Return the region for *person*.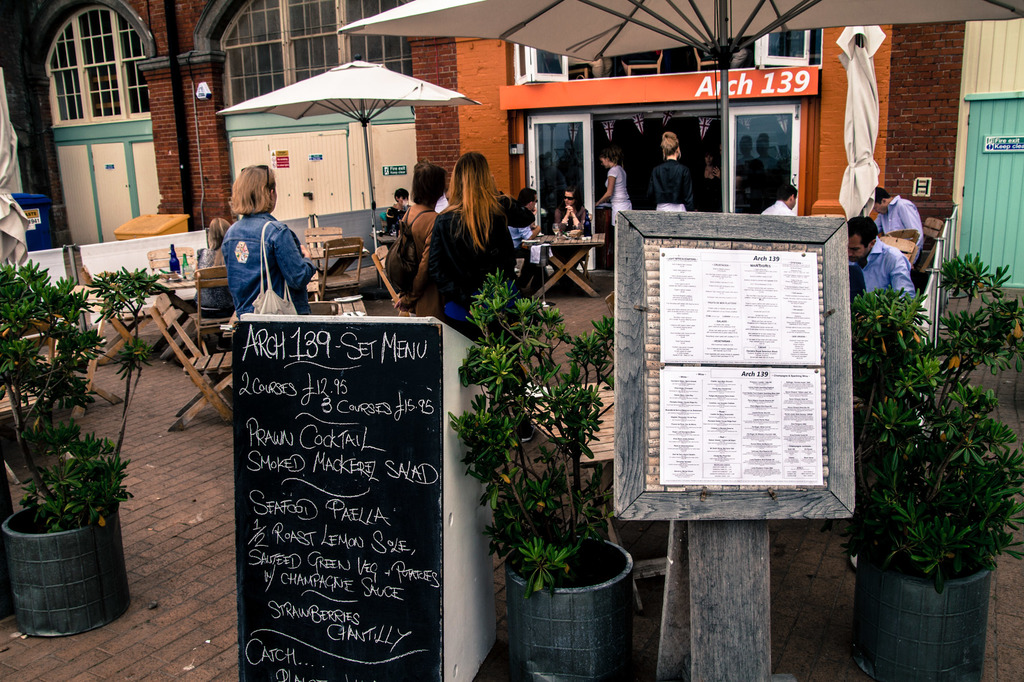
189/213/239/319.
